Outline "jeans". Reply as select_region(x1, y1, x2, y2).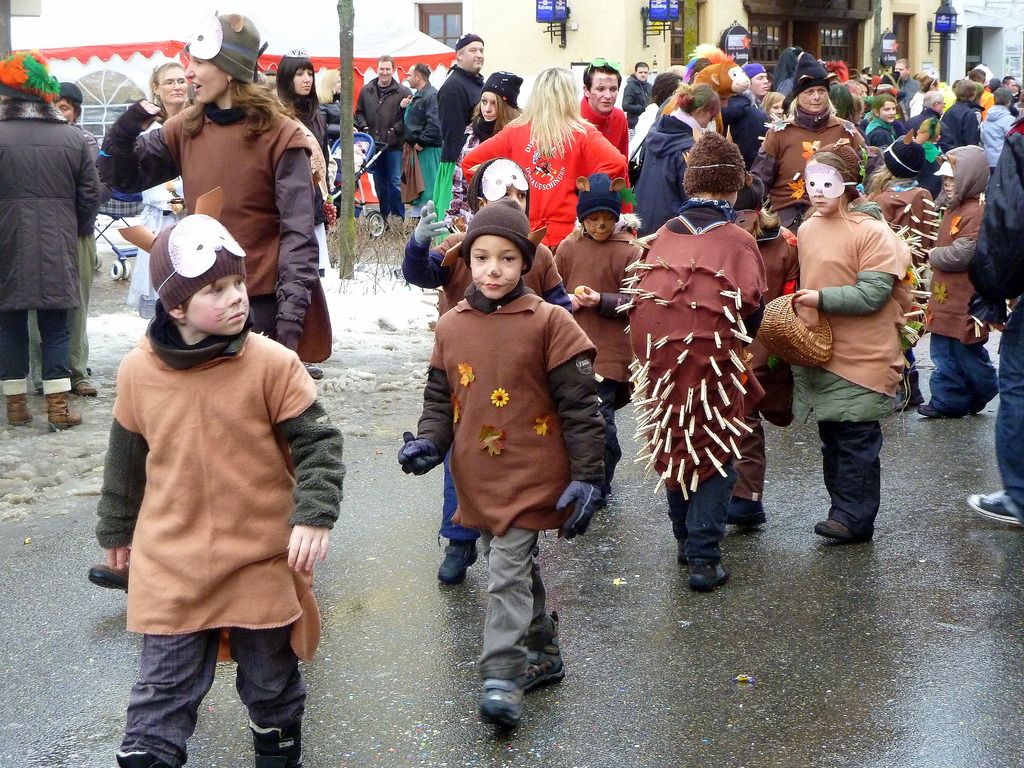
select_region(373, 140, 404, 222).
